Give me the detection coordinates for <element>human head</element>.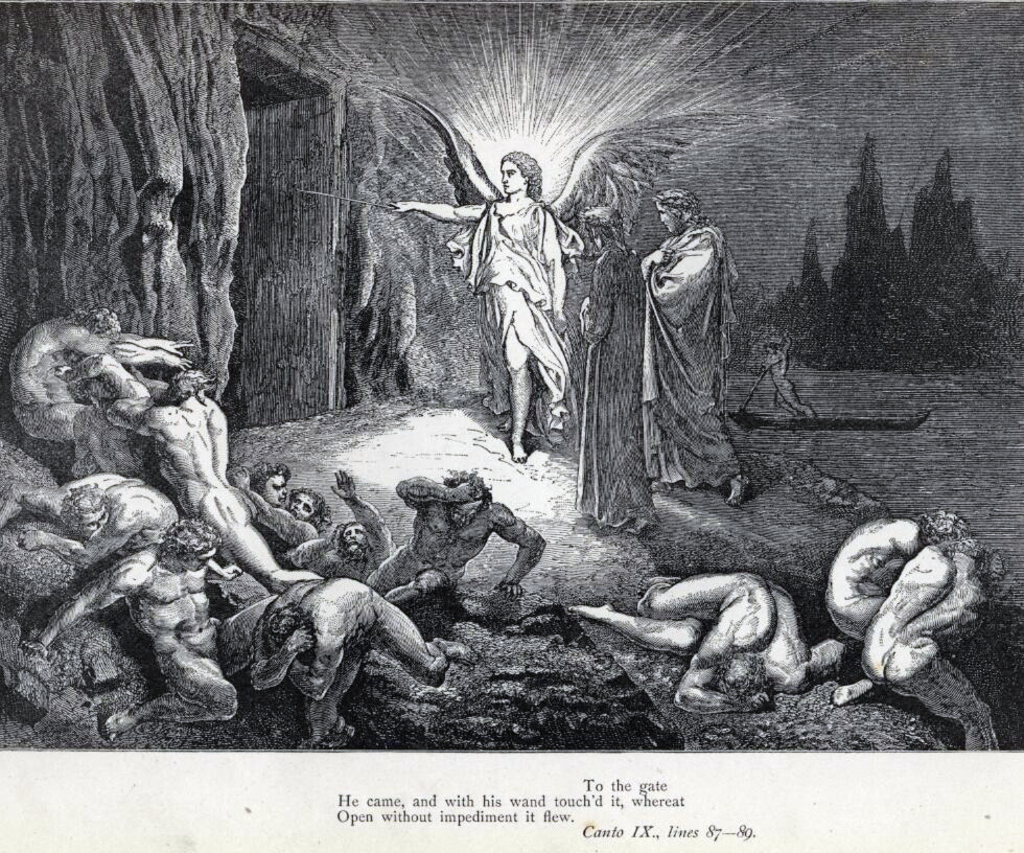
173/364/217/406.
